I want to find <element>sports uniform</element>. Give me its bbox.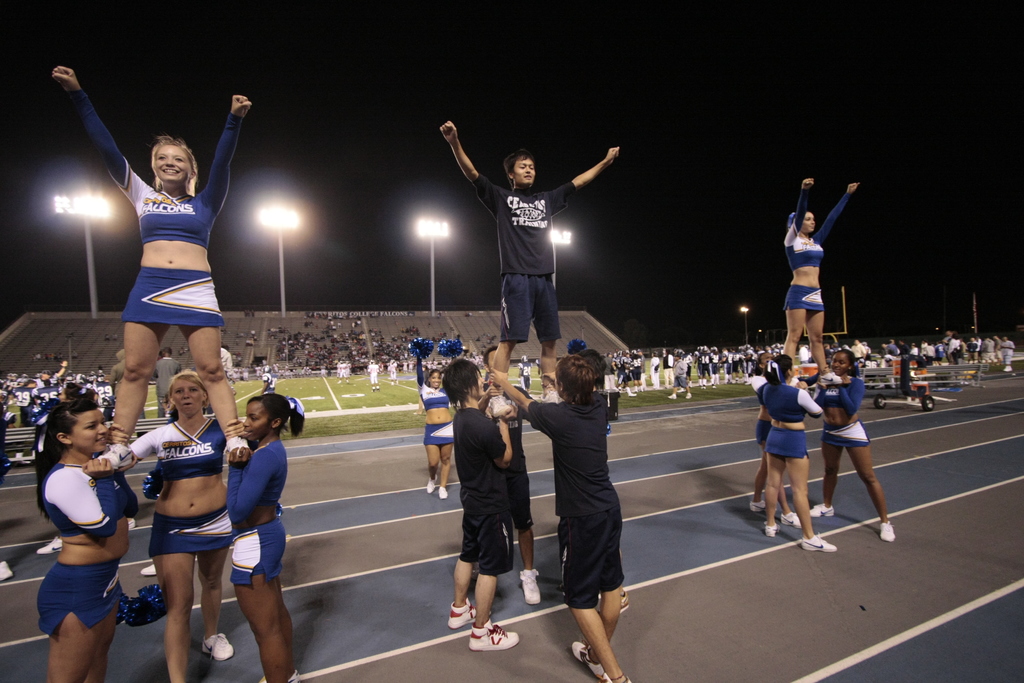
l=111, t=425, r=227, b=466.
